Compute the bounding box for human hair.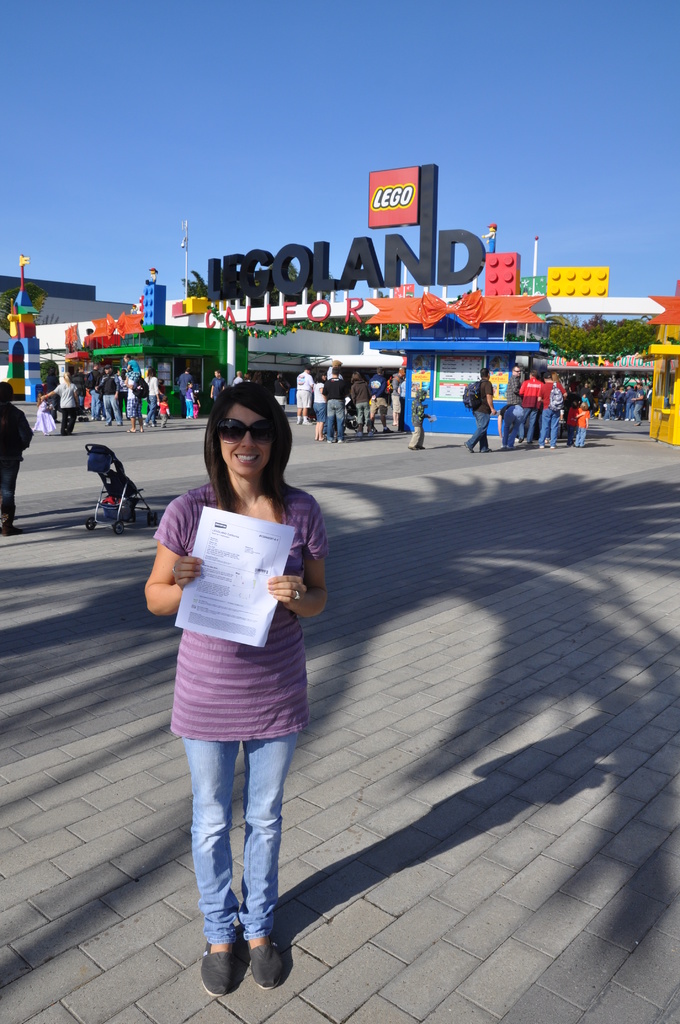
(65,372,72,385).
